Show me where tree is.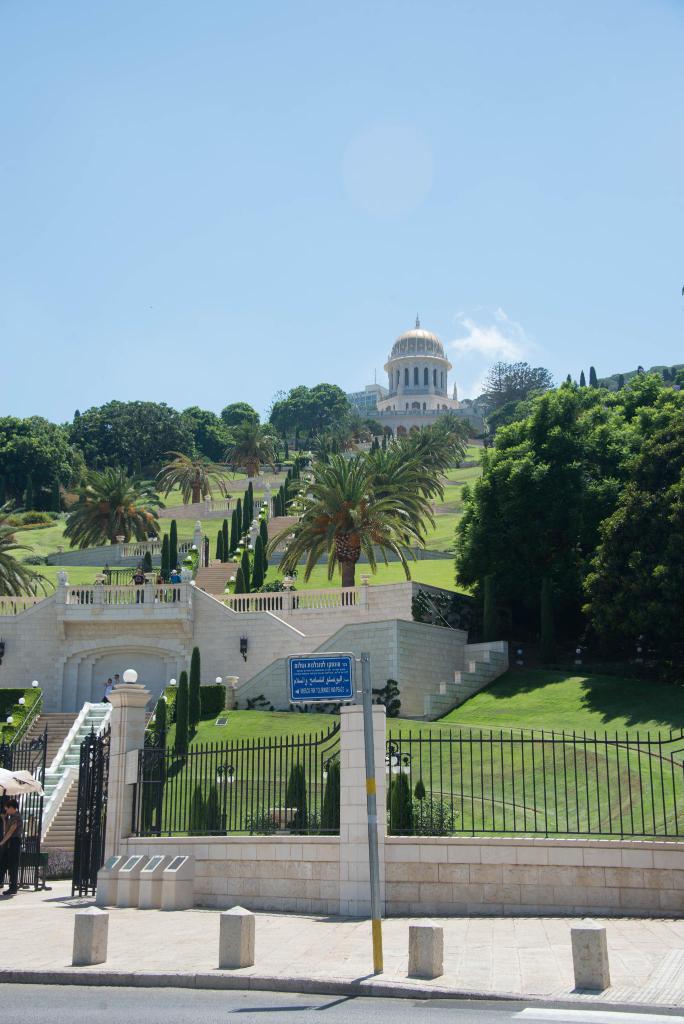
tree is at crop(0, 410, 93, 511).
